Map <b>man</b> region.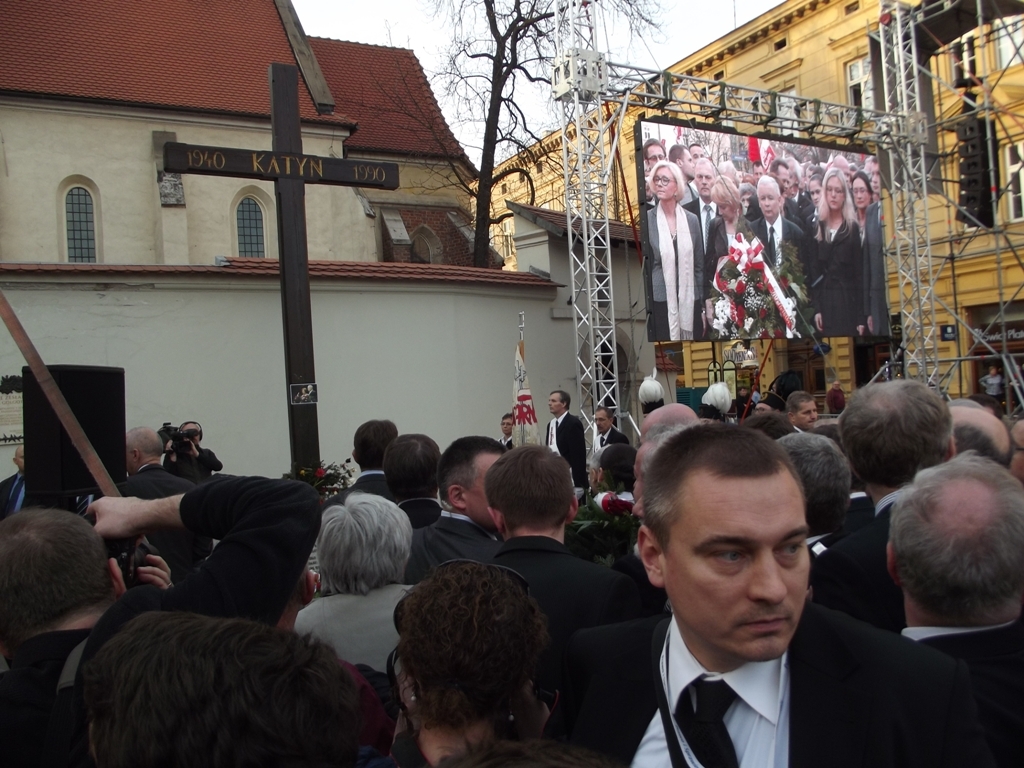
Mapped to crop(1008, 417, 1023, 476).
